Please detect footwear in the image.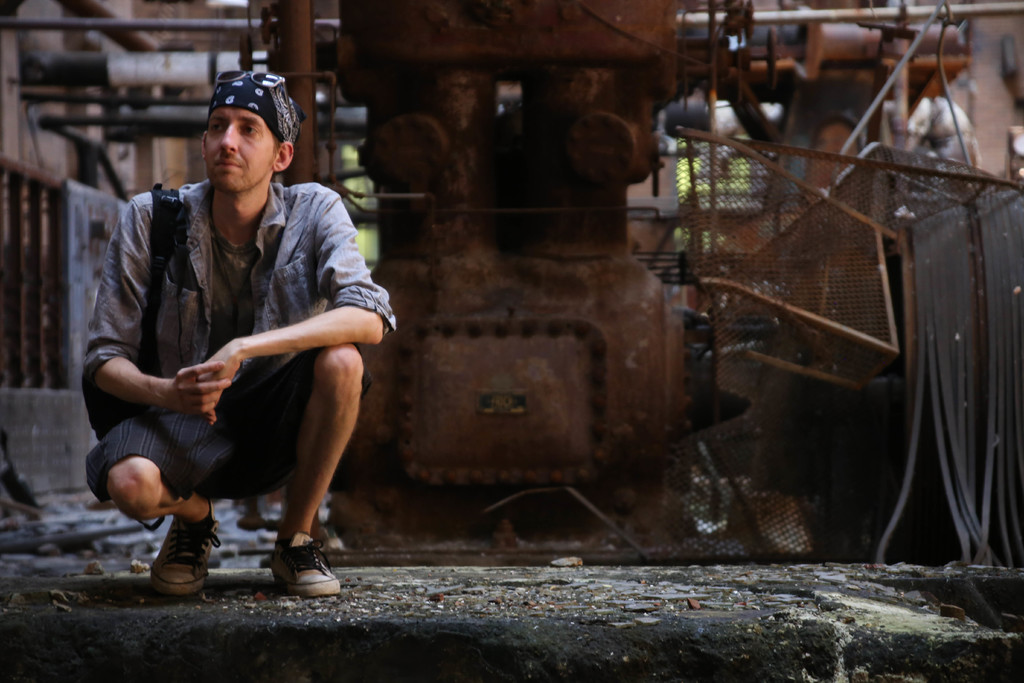
left=240, top=529, right=335, bottom=608.
